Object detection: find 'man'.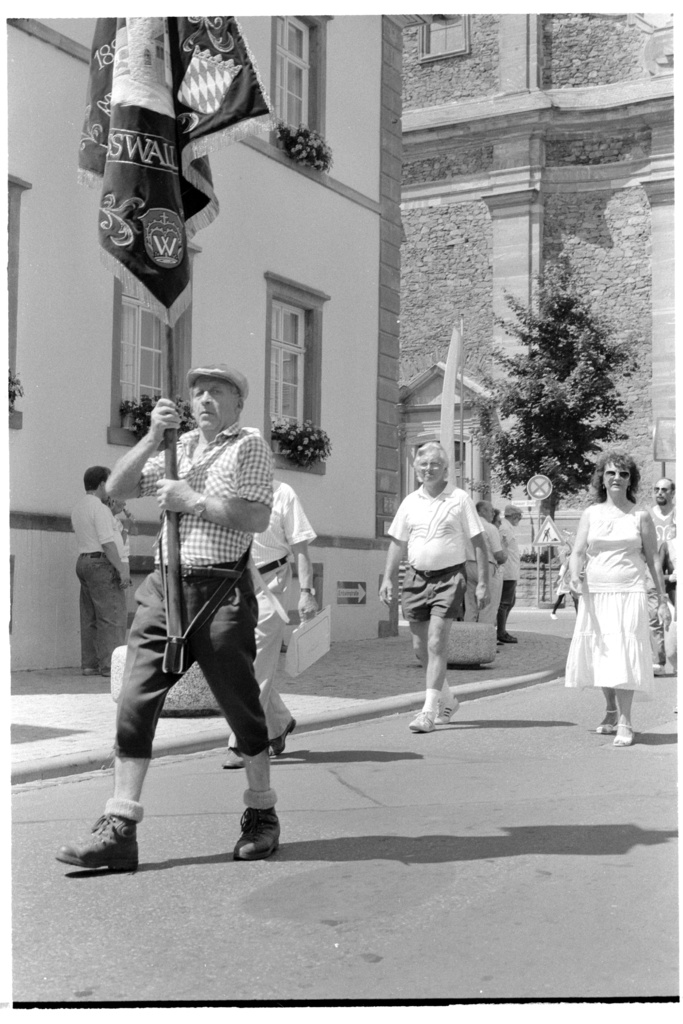
55 370 283 858.
